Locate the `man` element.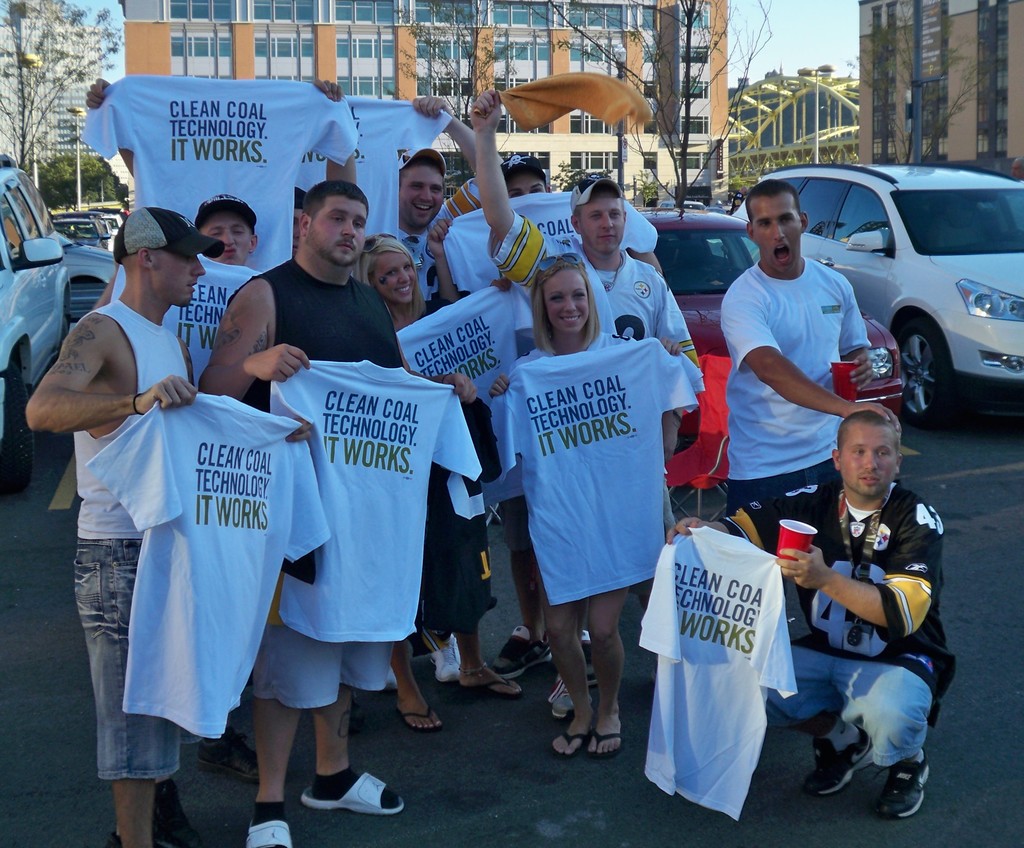
Element bbox: (198, 177, 478, 847).
